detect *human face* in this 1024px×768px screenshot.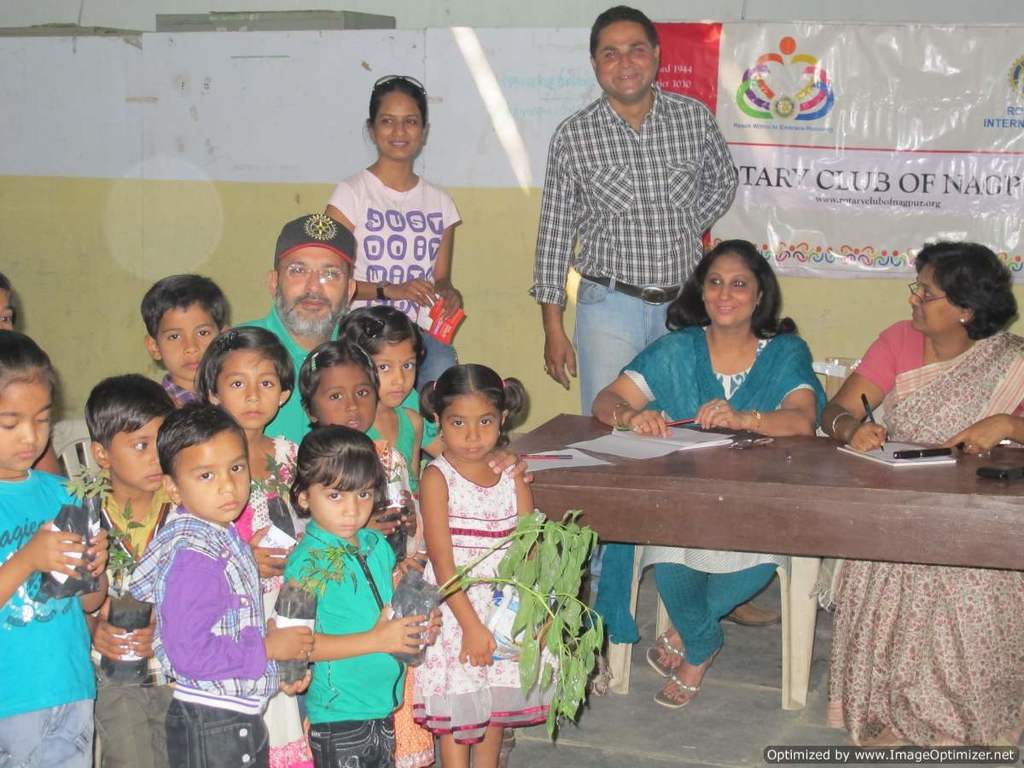
Detection: select_region(310, 364, 380, 431).
